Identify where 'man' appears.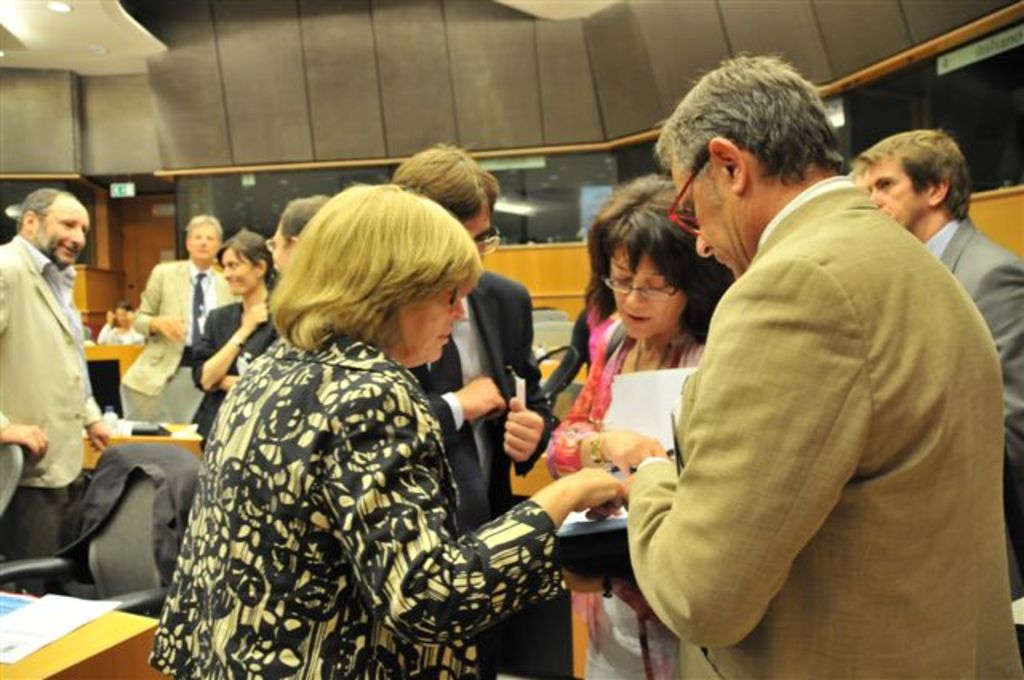
Appears at [left=0, top=184, right=114, bottom=605].
